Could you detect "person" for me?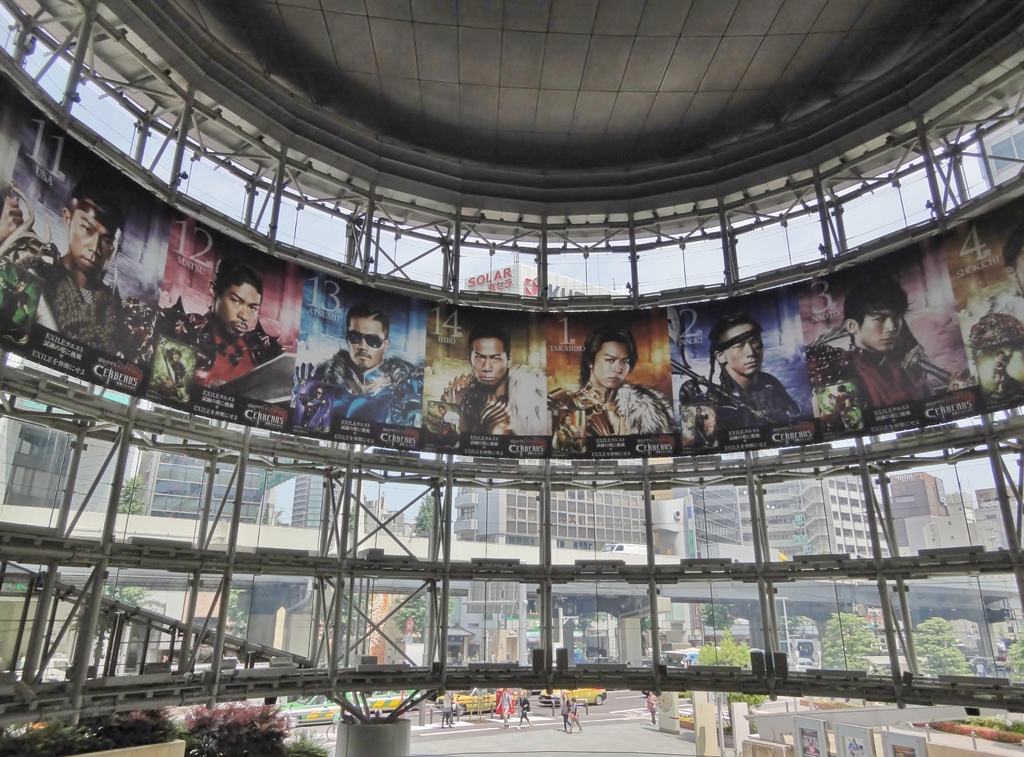
Detection result: x1=806 y1=268 x2=972 y2=409.
